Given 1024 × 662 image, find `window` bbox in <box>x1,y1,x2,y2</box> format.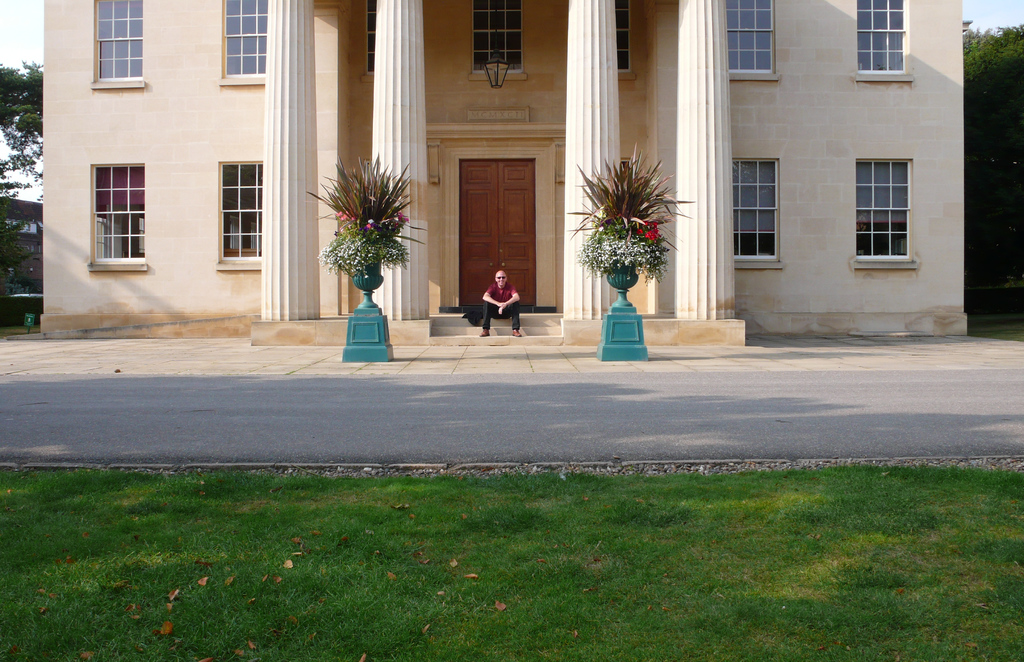
<box>733,138,771,277</box>.
